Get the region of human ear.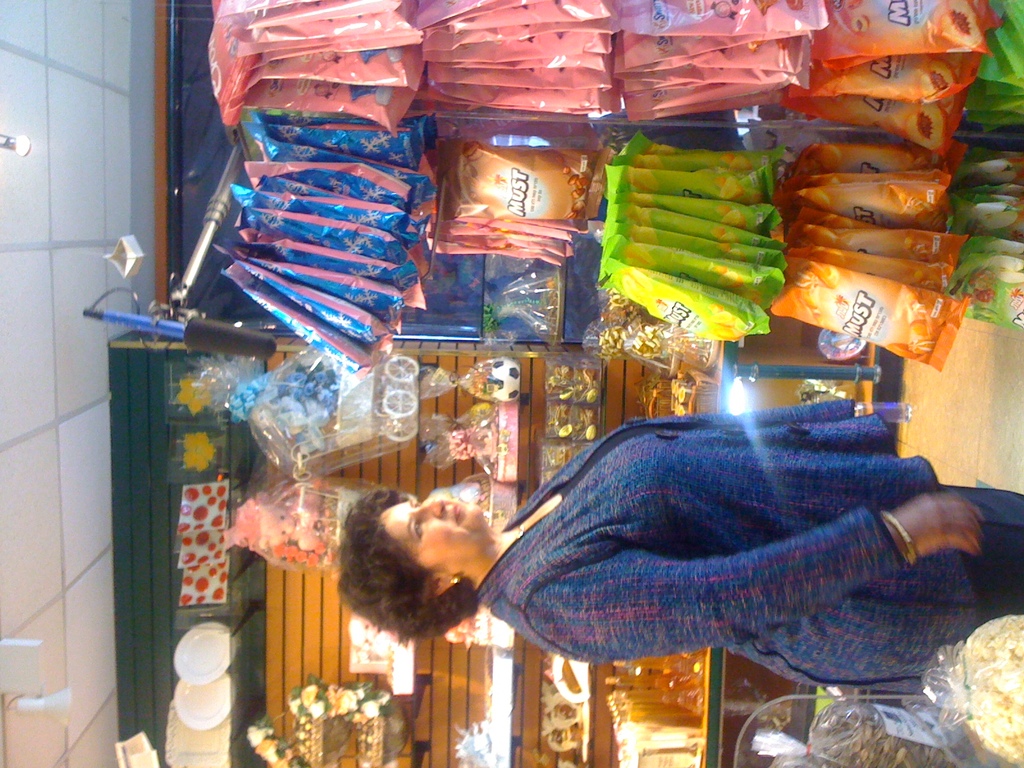
[left=420, top=580, right=453, bottom=597].
